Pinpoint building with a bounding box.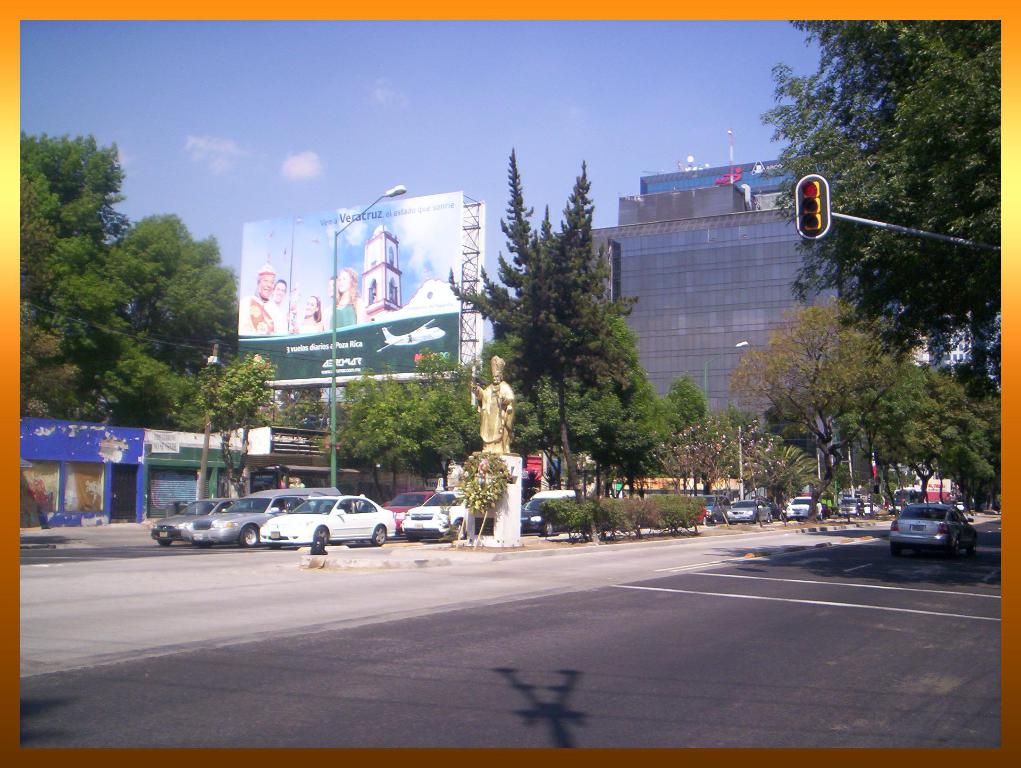
region(547, 133, 907, 434).
